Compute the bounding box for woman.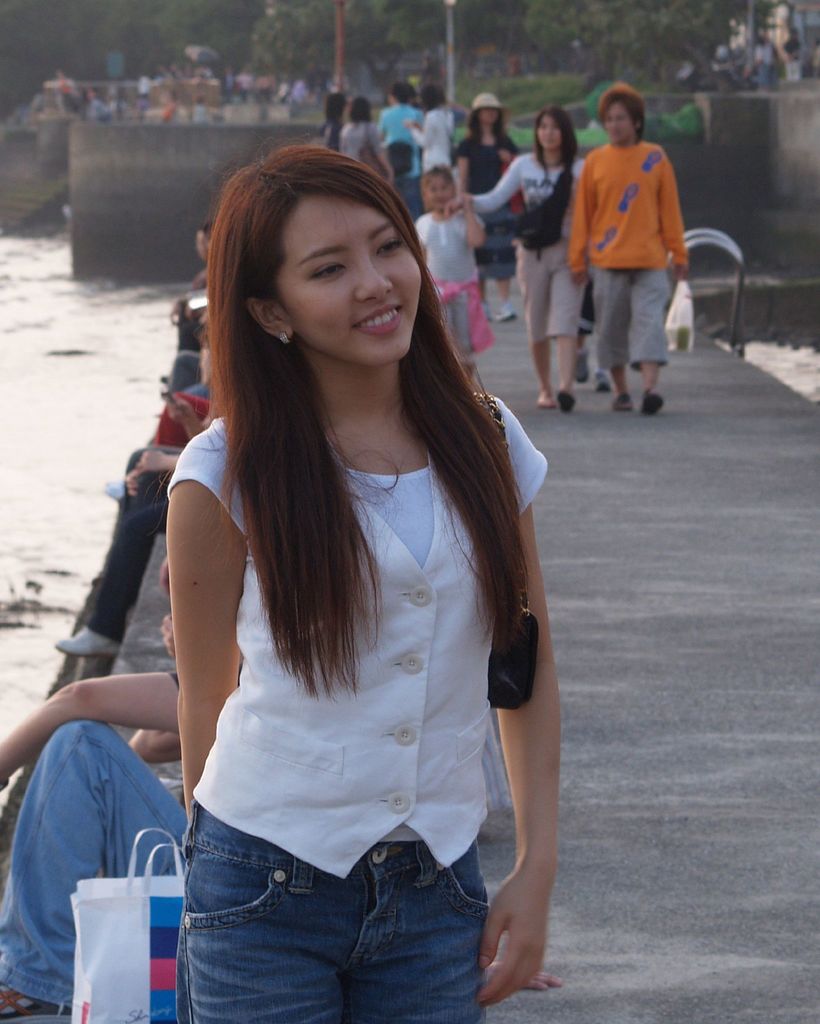
<region>439, 111, 582, 414</region>.
